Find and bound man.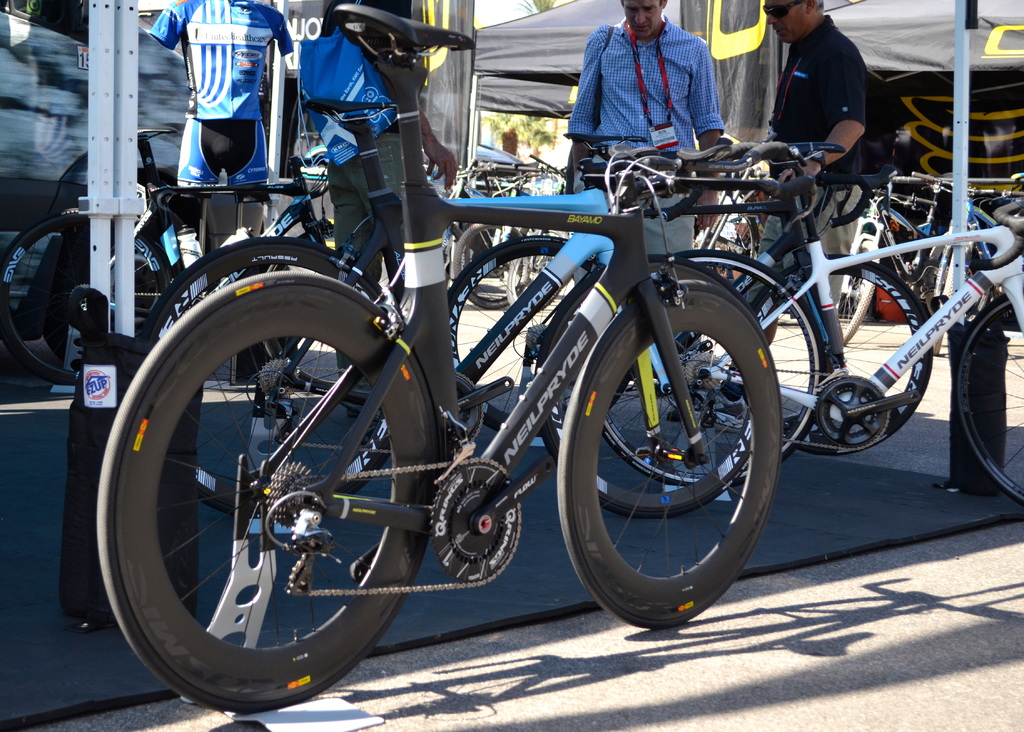
Bound: pyautogui.locateOnScreen(746, 0, 889, 381).
